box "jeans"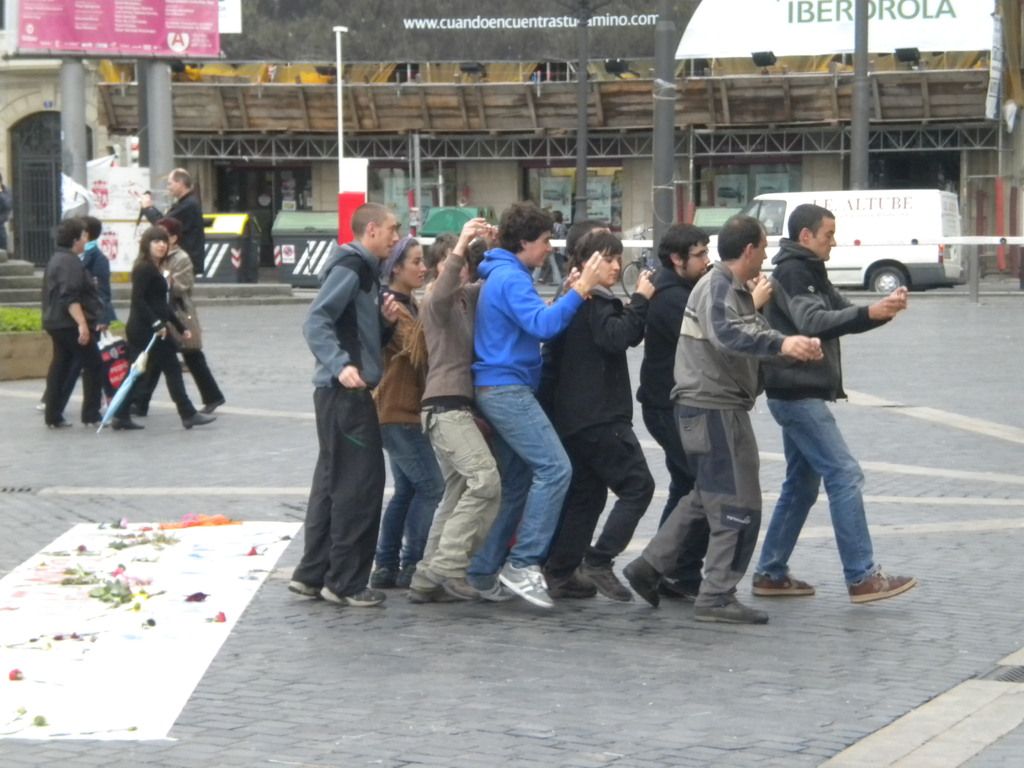
[755,399,874,584]
